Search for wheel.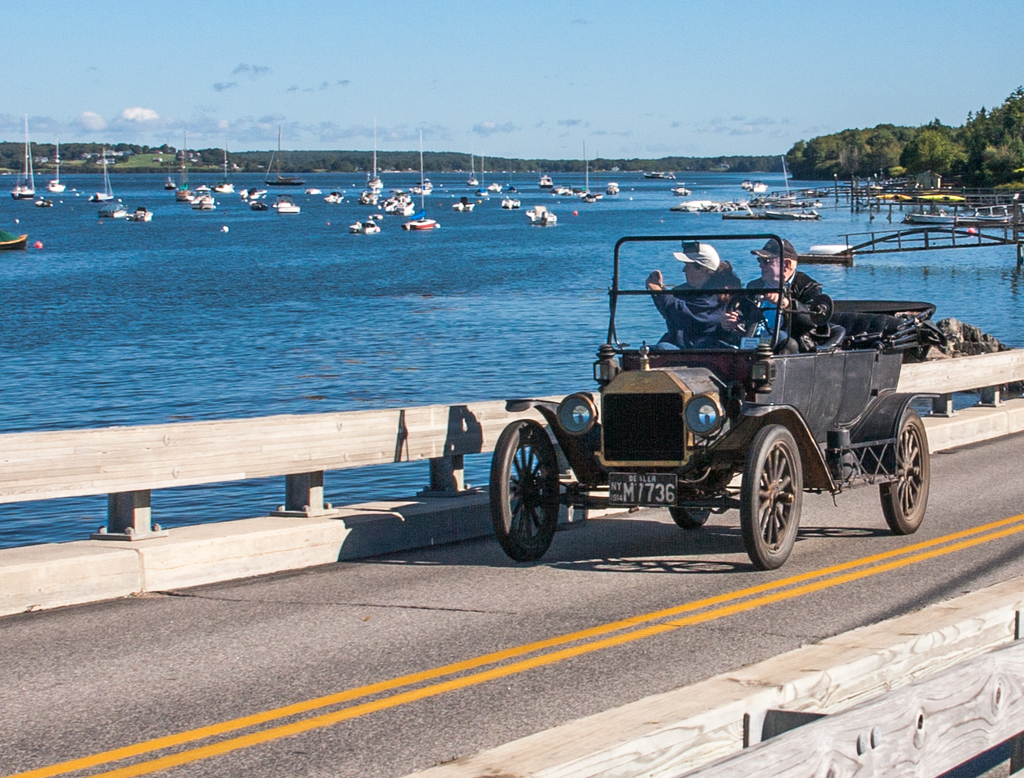
Found at [754, 428, 829, 573].
